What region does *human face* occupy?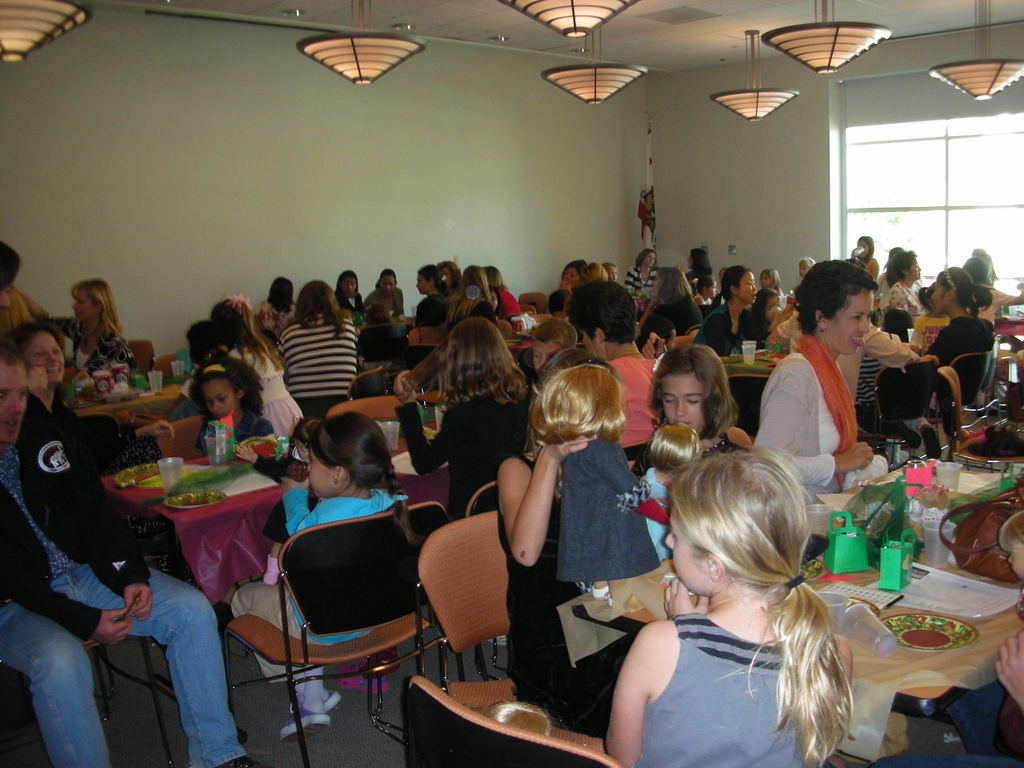
x1=857, y1=240, x2=869, y2=259.
